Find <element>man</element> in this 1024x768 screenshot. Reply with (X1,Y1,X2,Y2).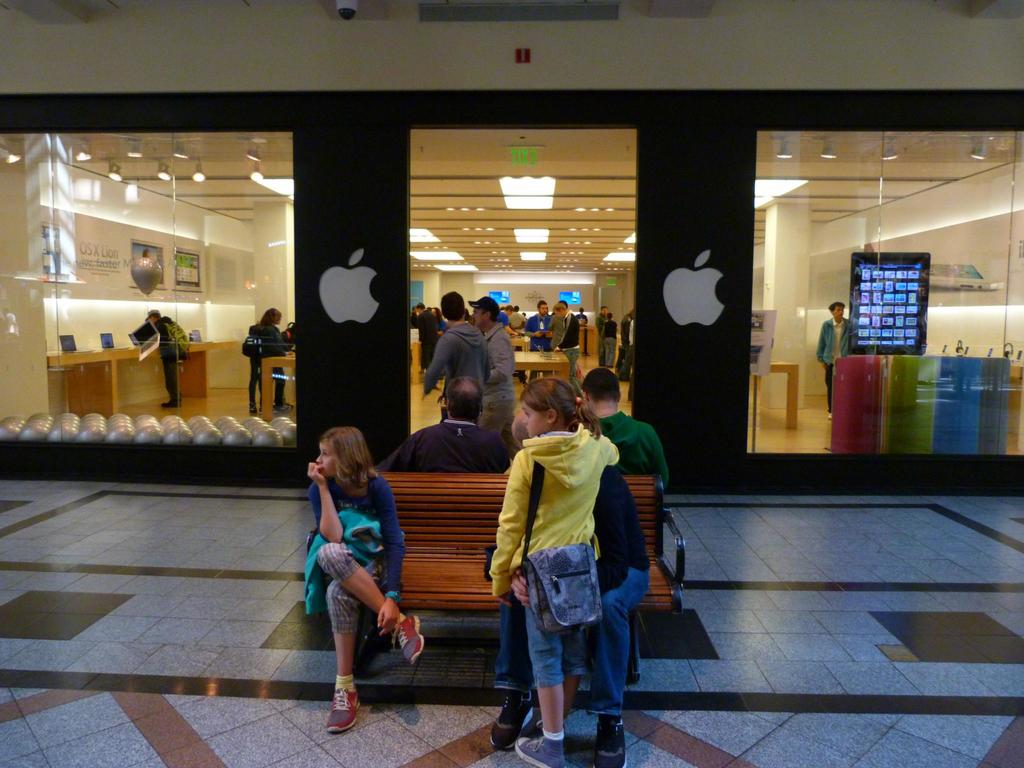
(580,365,667,492).
